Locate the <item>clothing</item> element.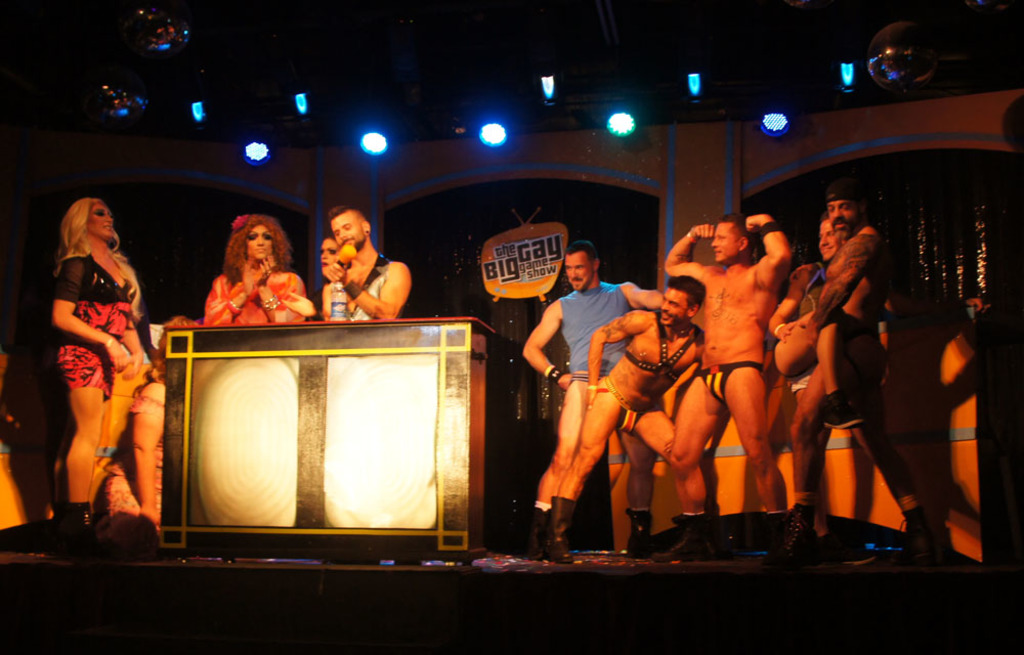
Element bbox: (left=559, top=285, right=629, bottom=404).
